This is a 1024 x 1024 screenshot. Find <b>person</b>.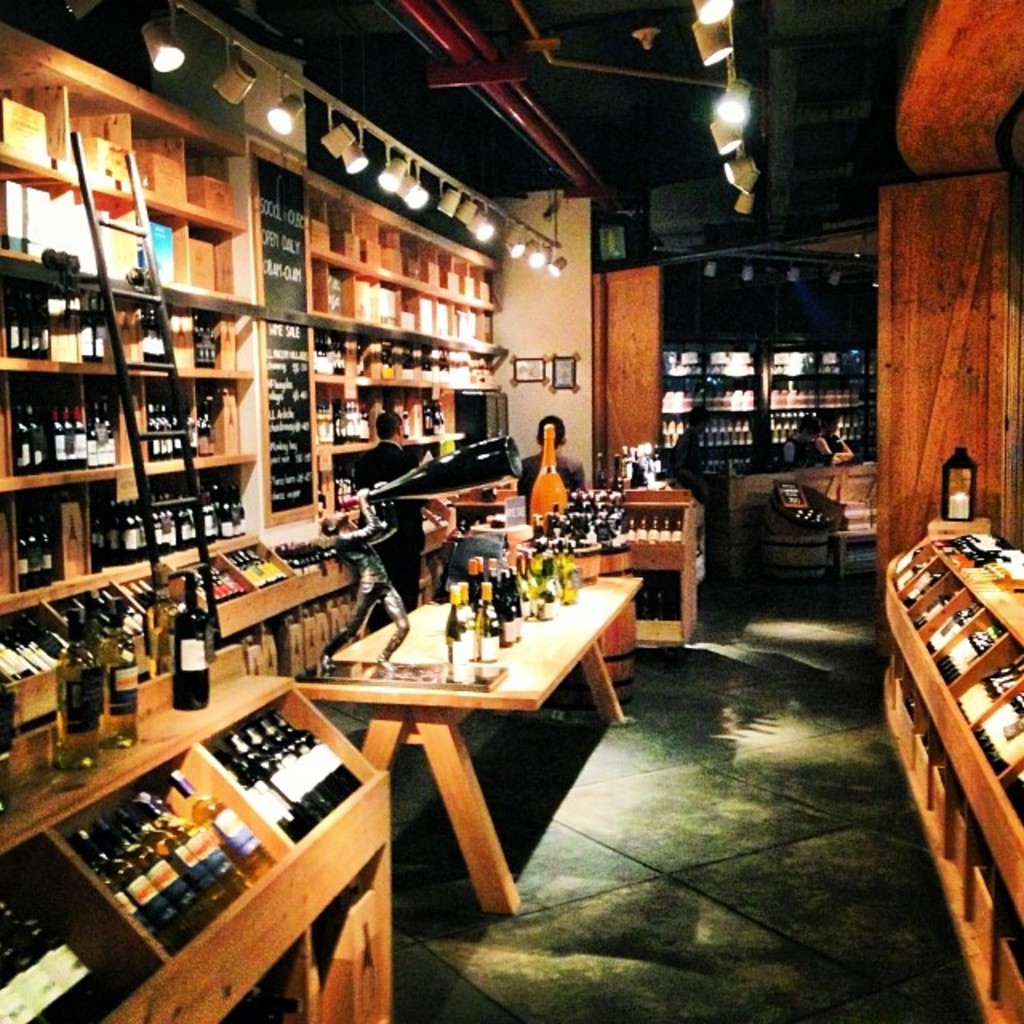
Bounding box: 354, 406, 434, 630.
